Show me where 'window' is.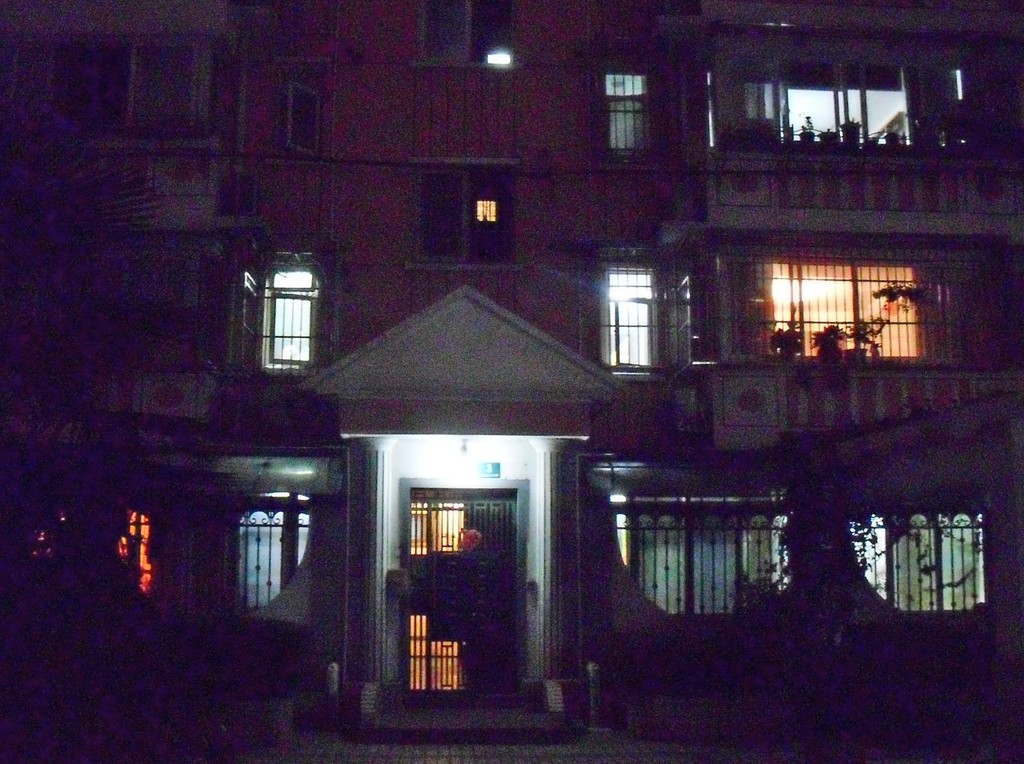
'window' is at detection(412, 0, 519, 65).
